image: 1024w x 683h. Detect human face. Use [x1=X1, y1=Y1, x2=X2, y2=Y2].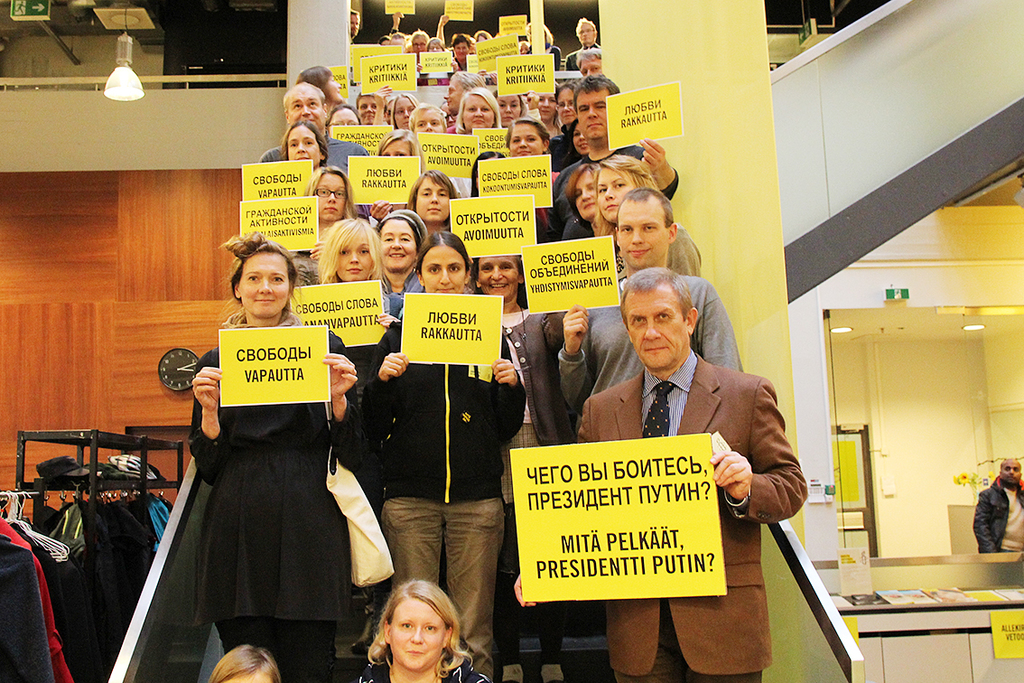
[x1=569, y1=126, x2=586, y2=152].
